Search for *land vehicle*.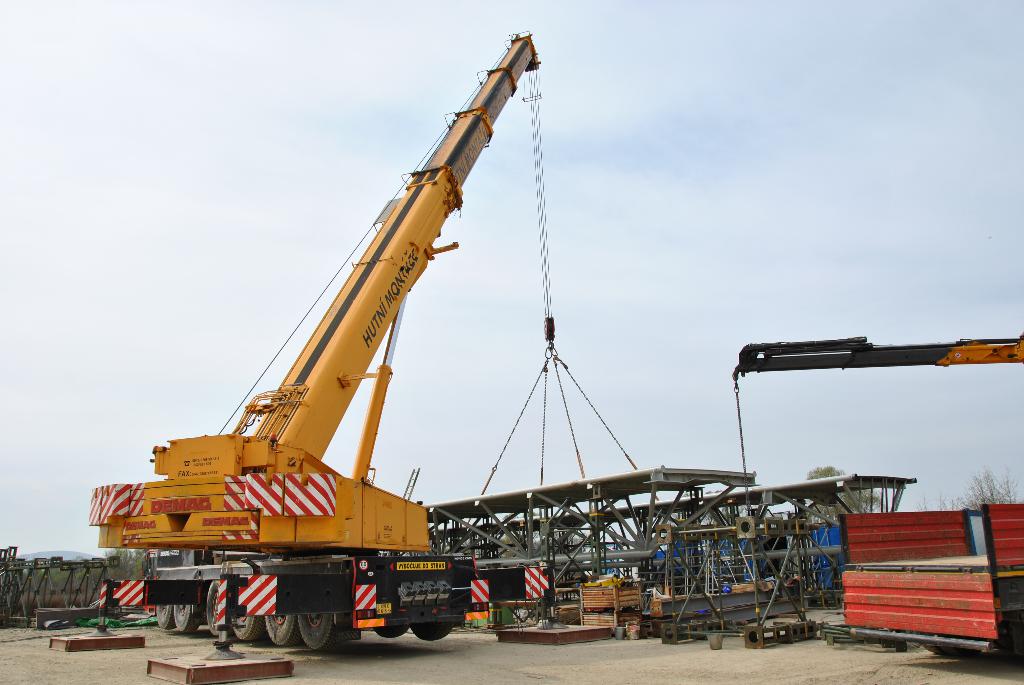
Found at 840/500/1023/660.
